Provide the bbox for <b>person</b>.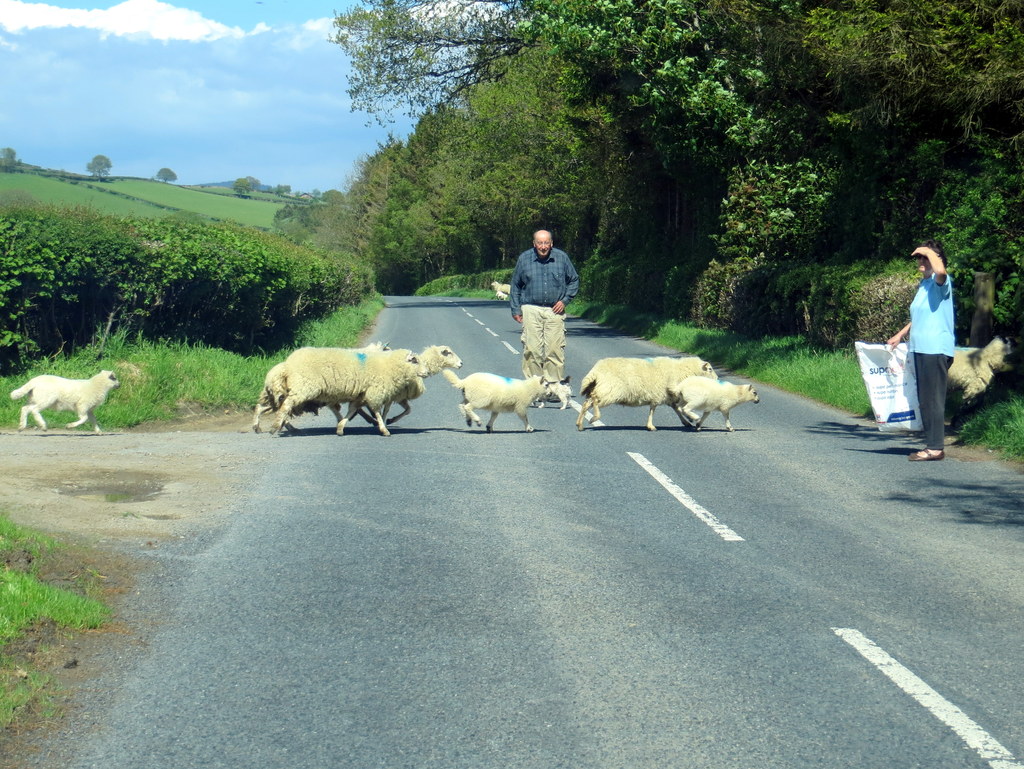
pyautogui.locateOnScreen(887, 232, 952, 472).
